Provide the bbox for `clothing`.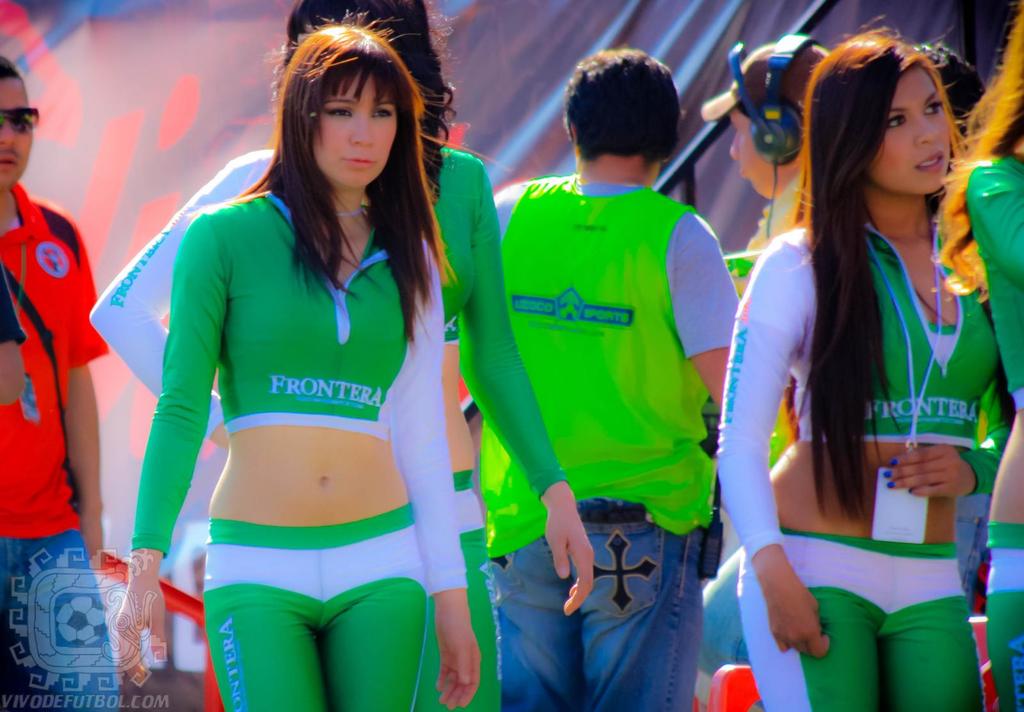
left=984, top=522, right=1023, bottom=707.
